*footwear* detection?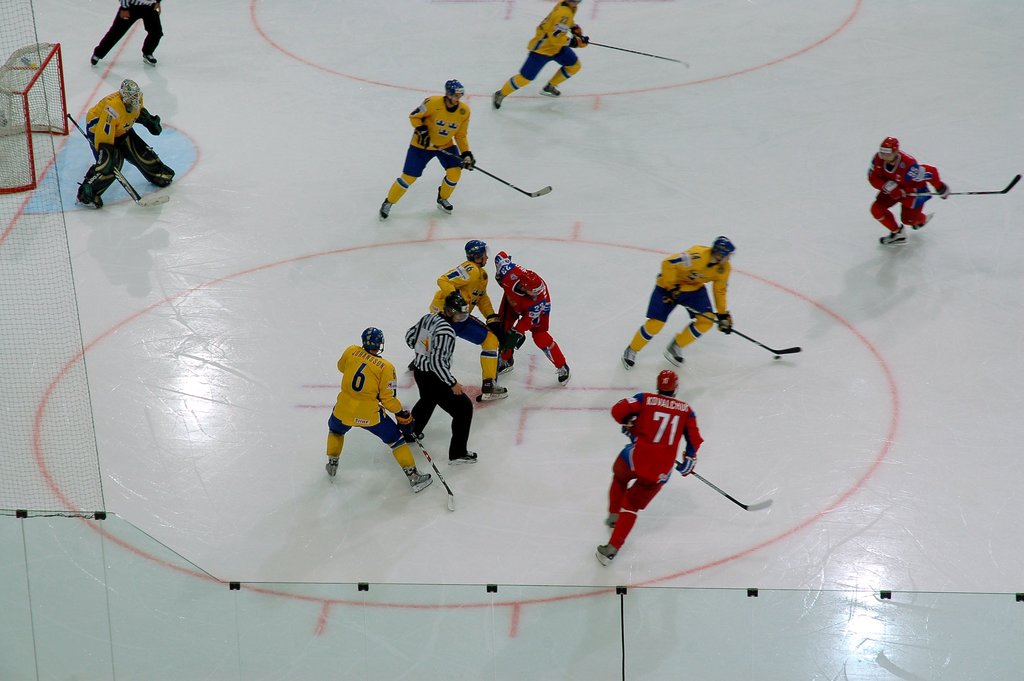
<bbox>540, 88, 560, 93</bbox>
